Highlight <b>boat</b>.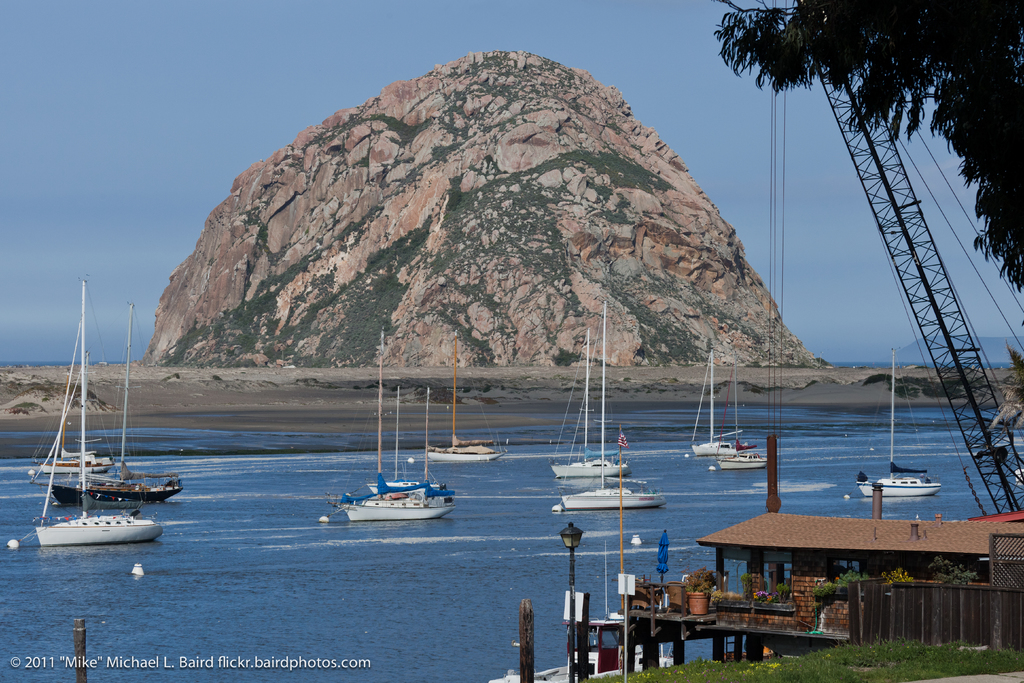
Highlighted region: (548,328,632,478).
